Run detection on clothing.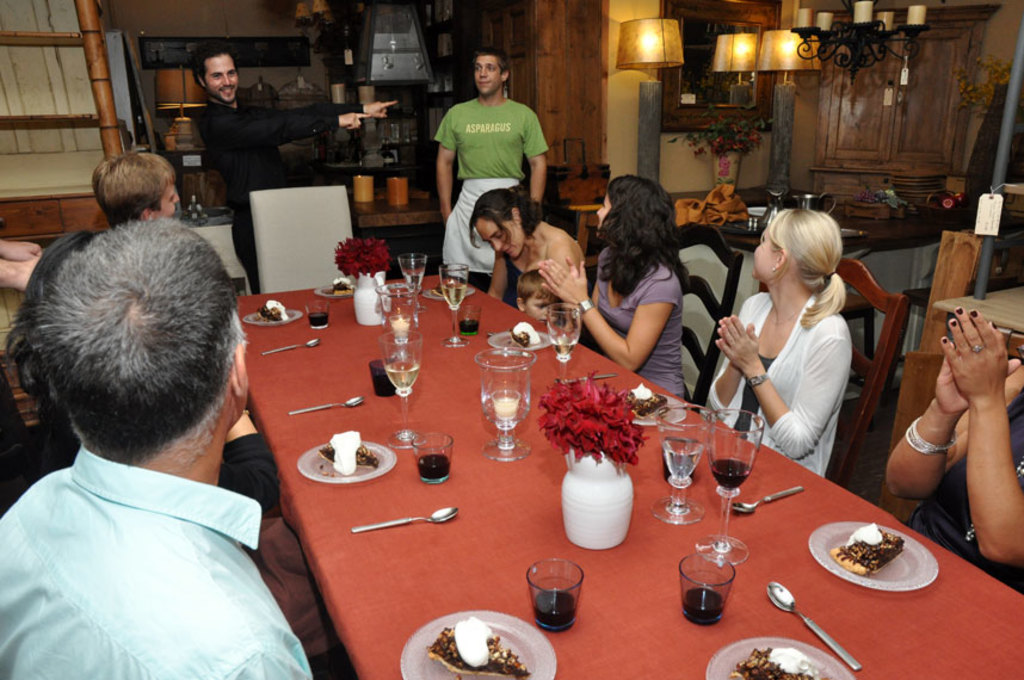
Result: 697/293/849/466.
